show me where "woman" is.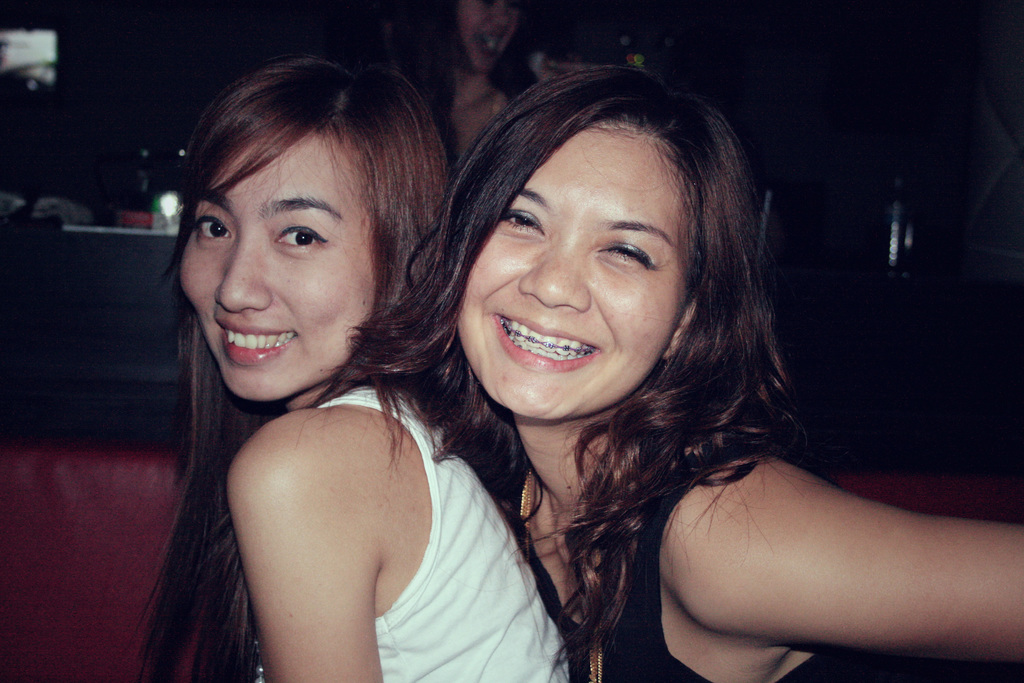
"woman" is at 358:58:953:682.
